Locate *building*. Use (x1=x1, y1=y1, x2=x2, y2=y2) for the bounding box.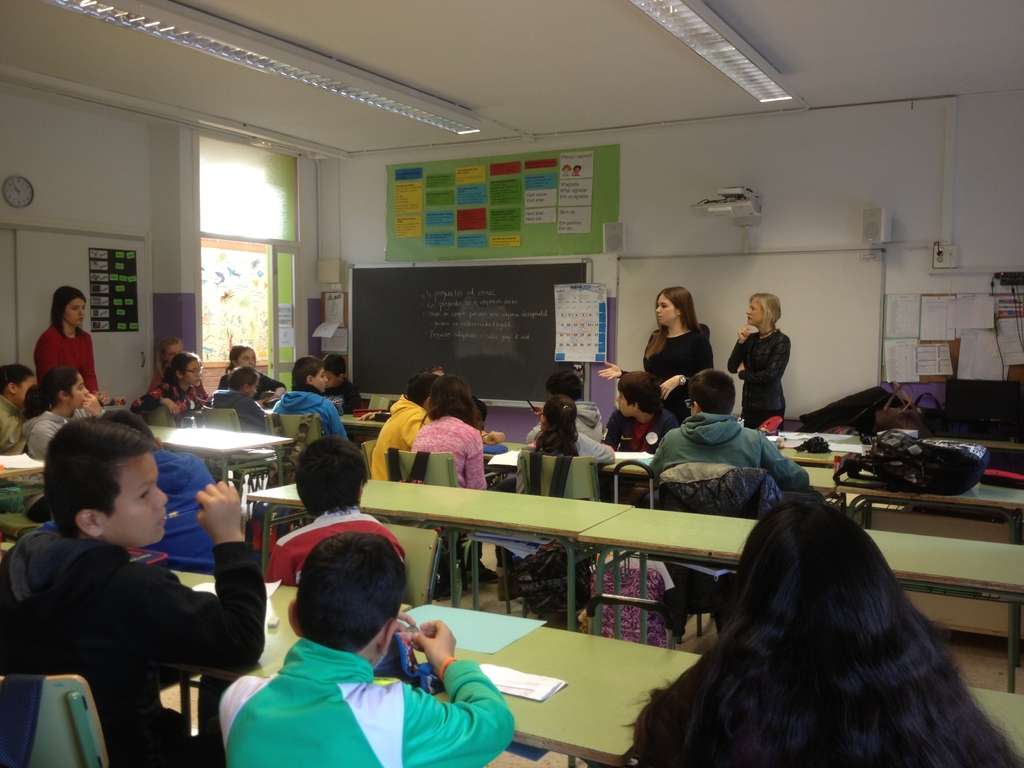
(x1=0, y1=0, x2=1023, y2=767).
